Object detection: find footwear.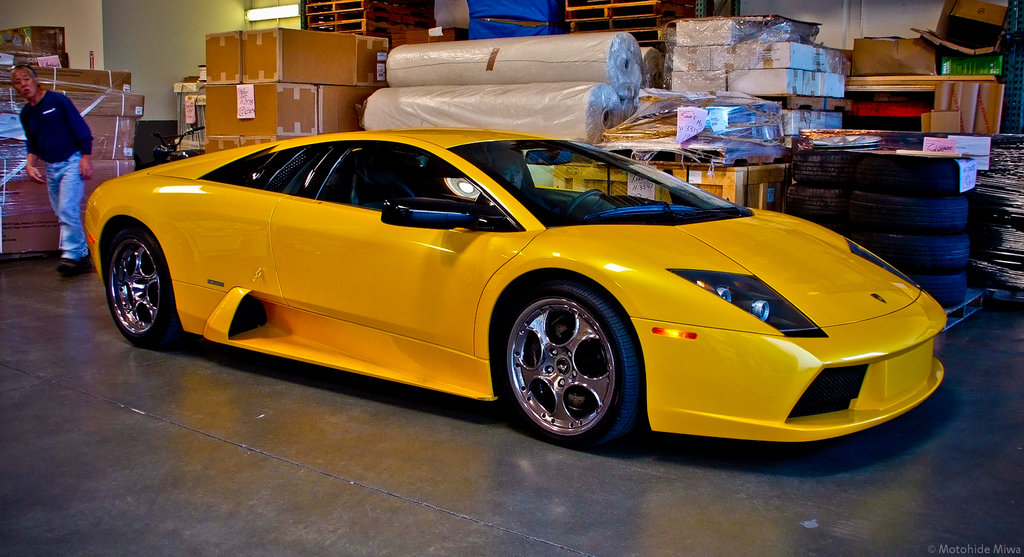
53:256:77:278.
